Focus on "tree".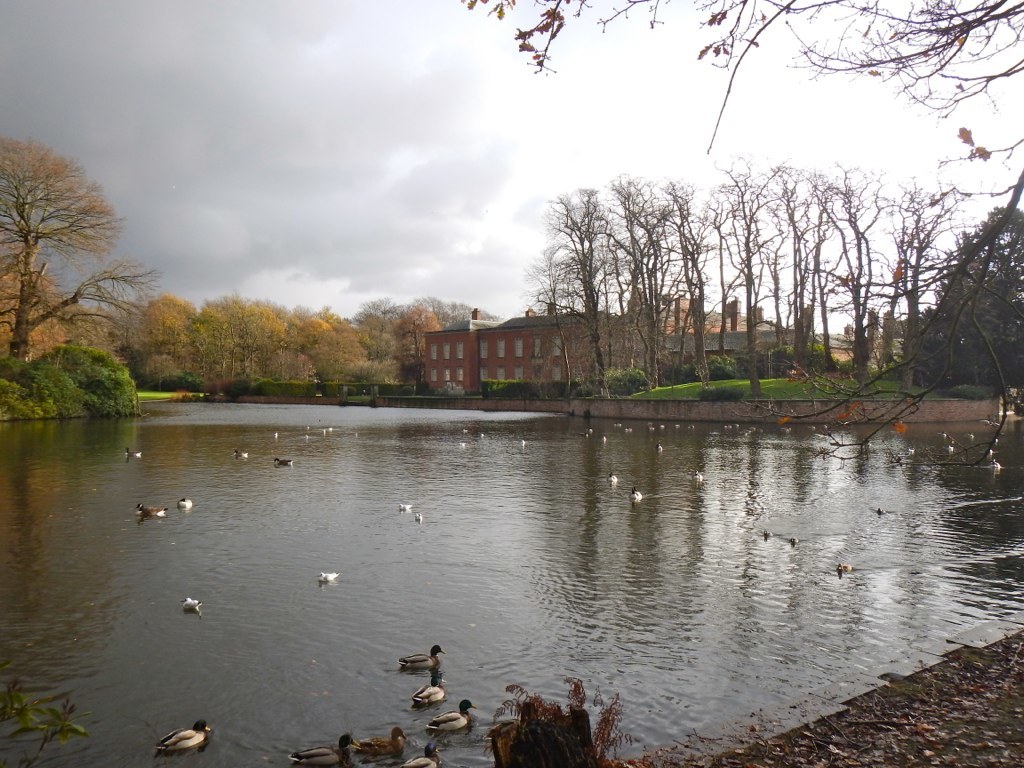
Focused at <region>135, 292, 200, 364</region>.
